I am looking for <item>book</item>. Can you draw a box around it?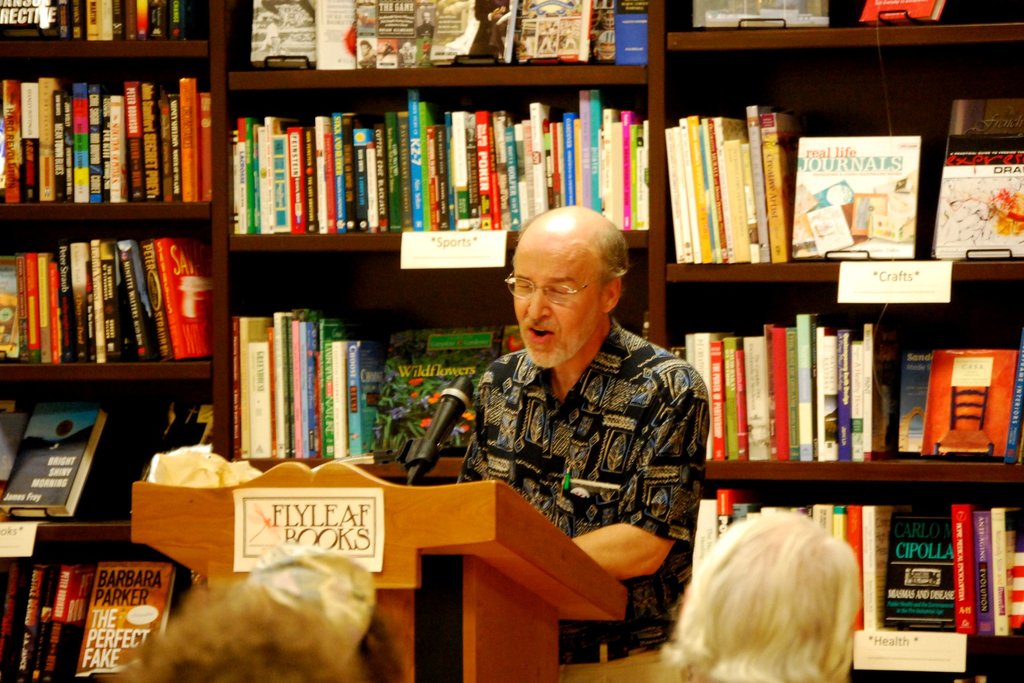
Sure, the bounding box is bbox(687, 0, 828, 25).
